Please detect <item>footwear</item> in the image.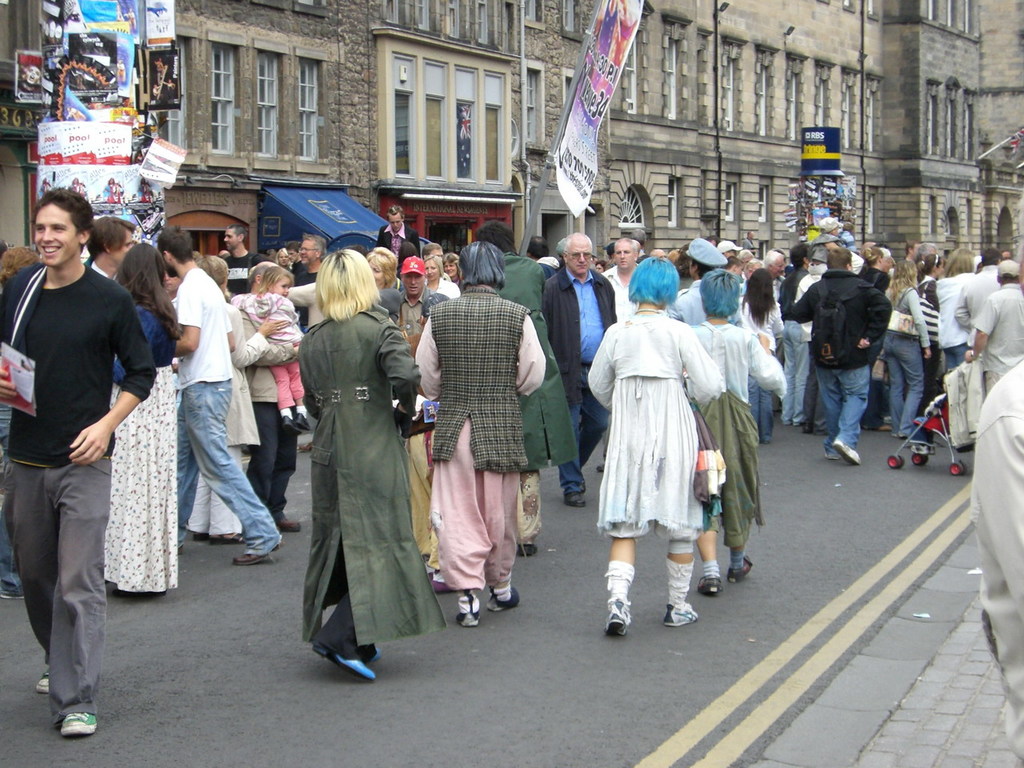
box(213, 528, 246, 542).
